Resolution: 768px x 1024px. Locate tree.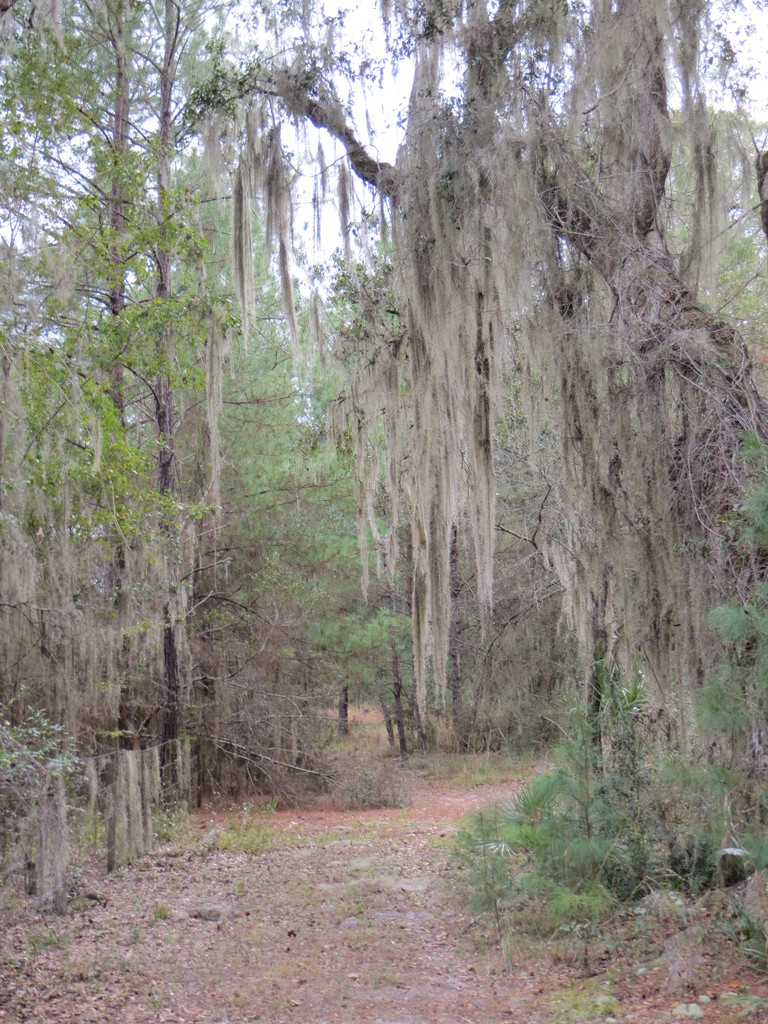
[x1=2, y1=1, x2=250, y2=776].
